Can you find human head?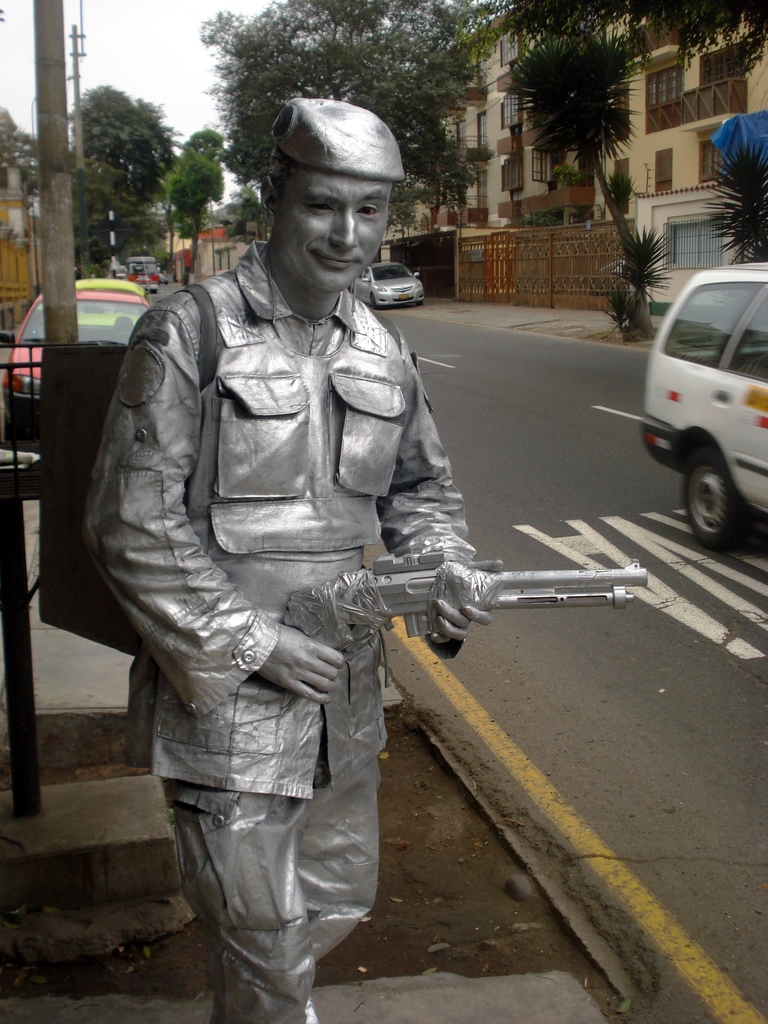
Yes, bounding box: bbox=(249, 108, 407, 307).
